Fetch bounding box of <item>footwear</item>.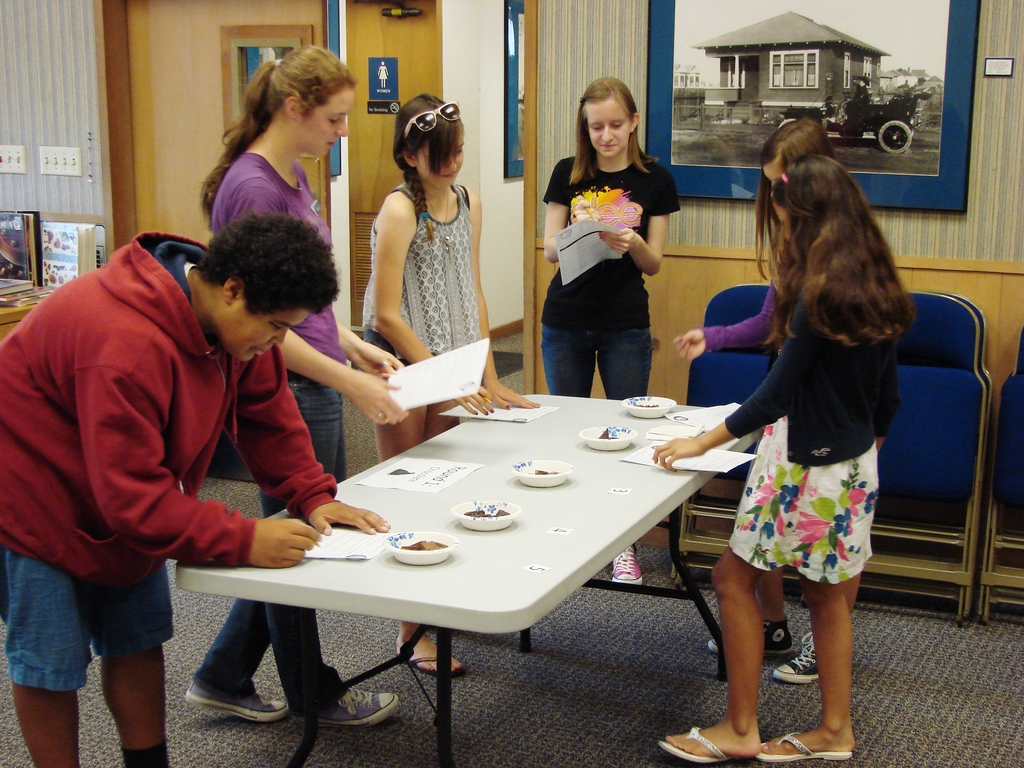
Bbox: locate(756, 725, 851, 766).
